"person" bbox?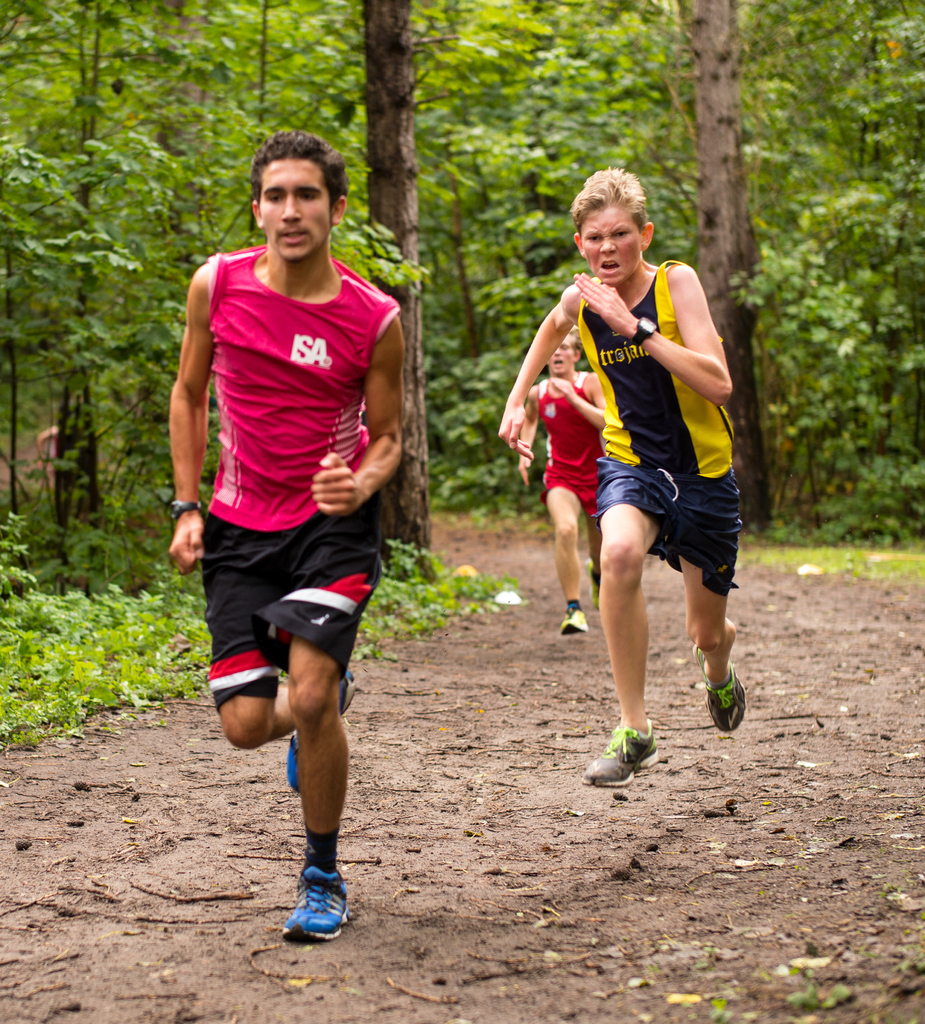
x1=494, y1=166, x2=748, y2=790
